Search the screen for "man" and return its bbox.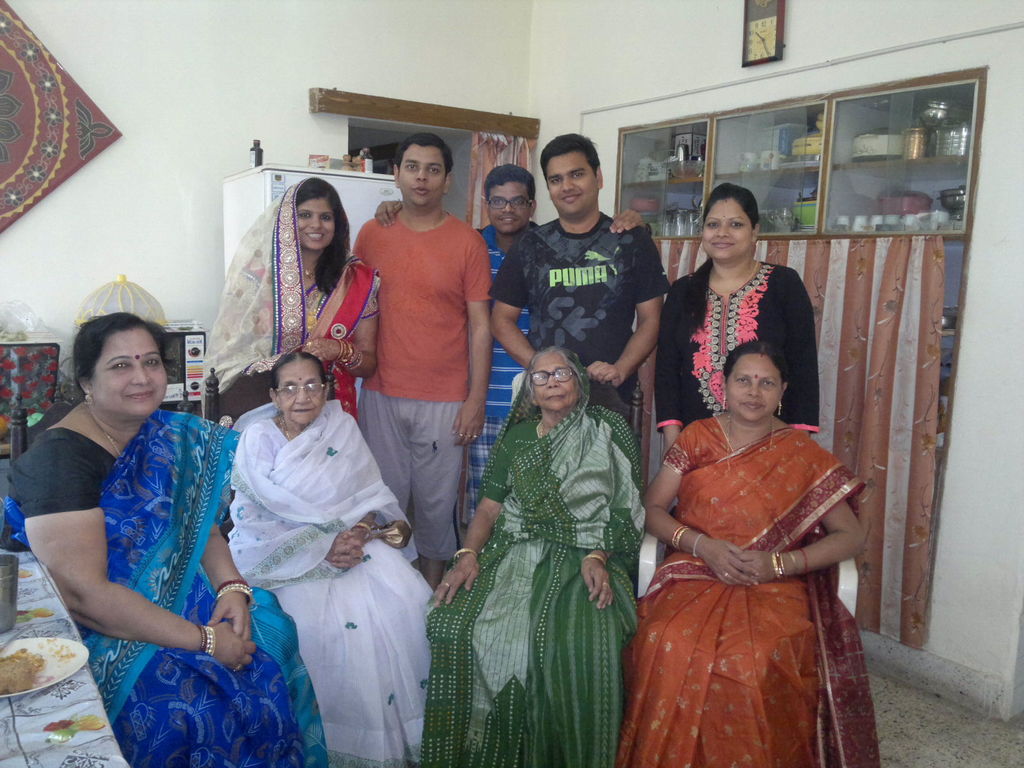
Found: select_region(492, 131, 675, 444).
